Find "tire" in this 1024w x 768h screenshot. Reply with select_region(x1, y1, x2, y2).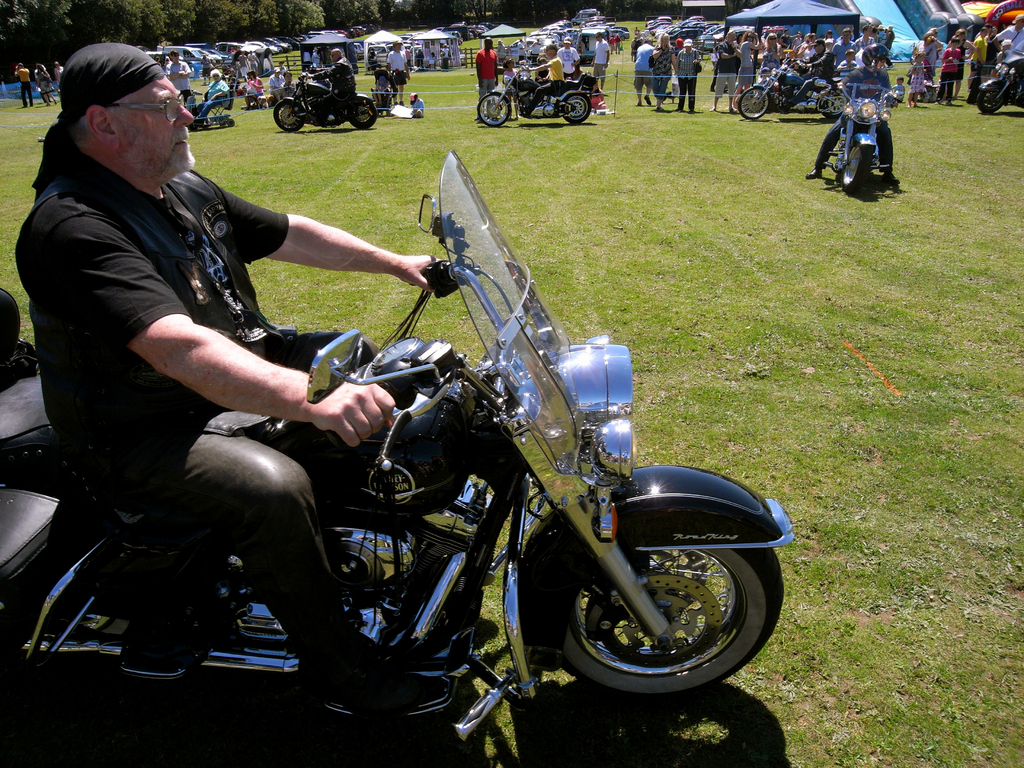
select_region(561, 89, 593, 124).
